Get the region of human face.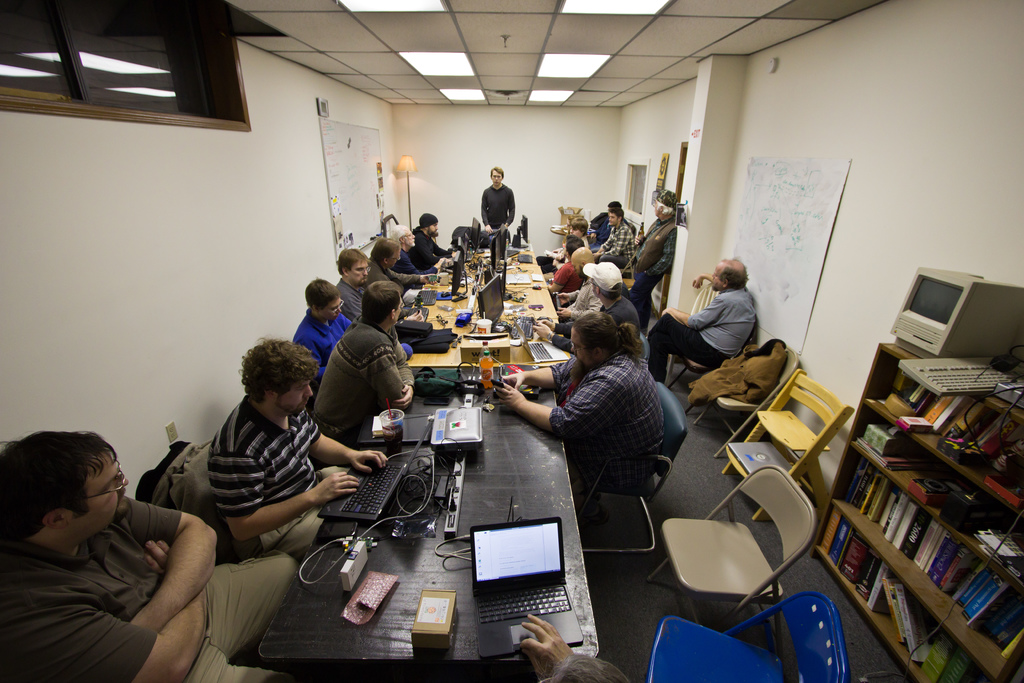
region(566, 253, 591, 283).
